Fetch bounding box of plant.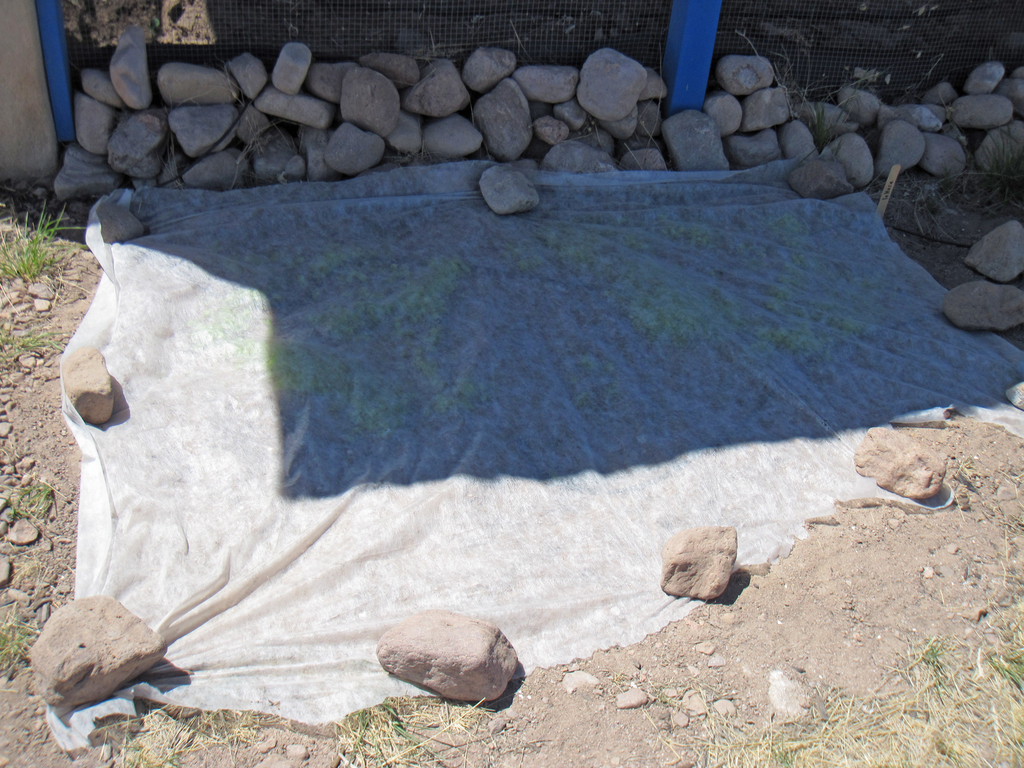
Bbox: box(0, 180, 88, 294).
